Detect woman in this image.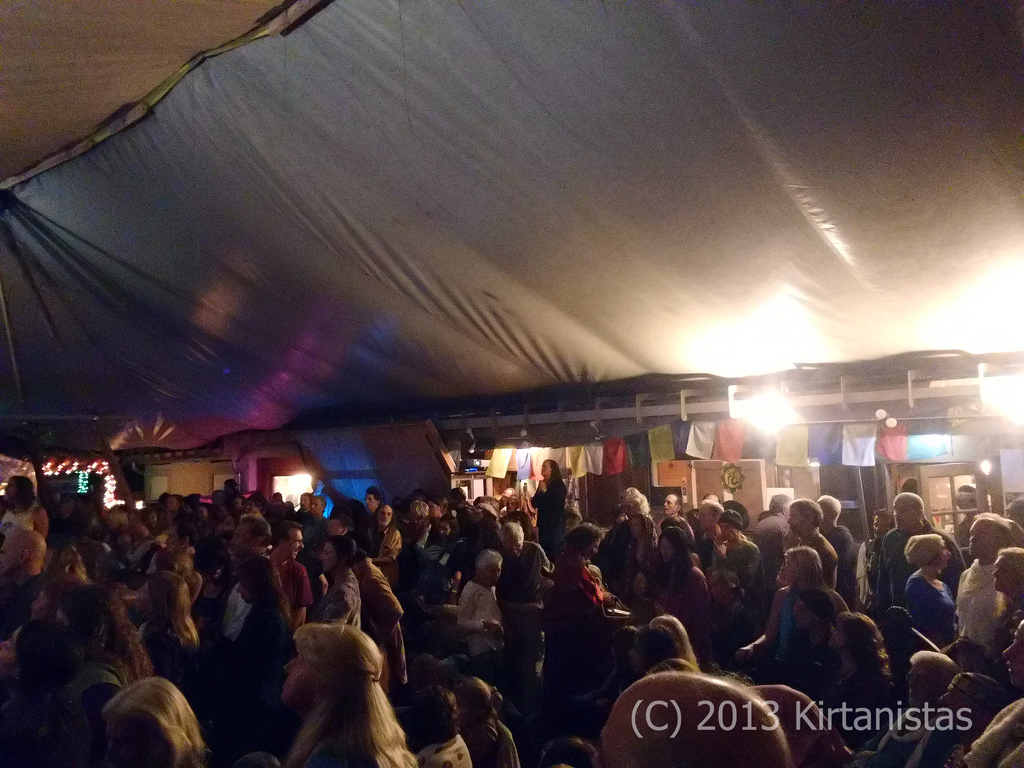
Detection: 317, 536, 364, 620.
